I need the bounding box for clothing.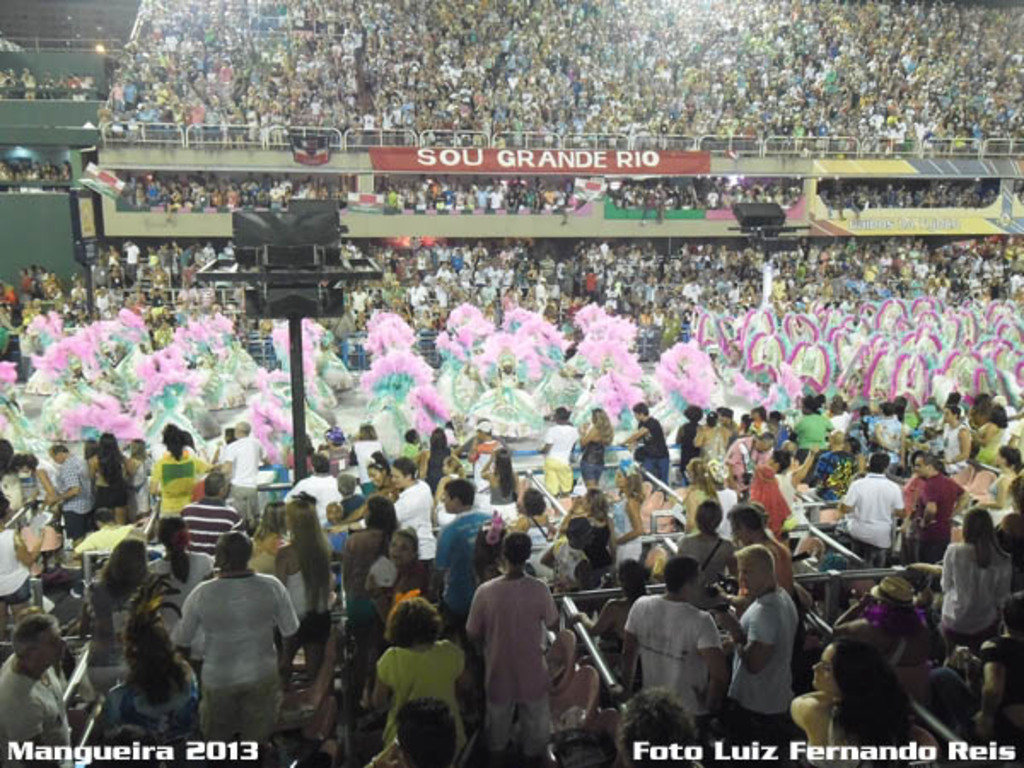
Here it is: 427, 510, 493, 582.
